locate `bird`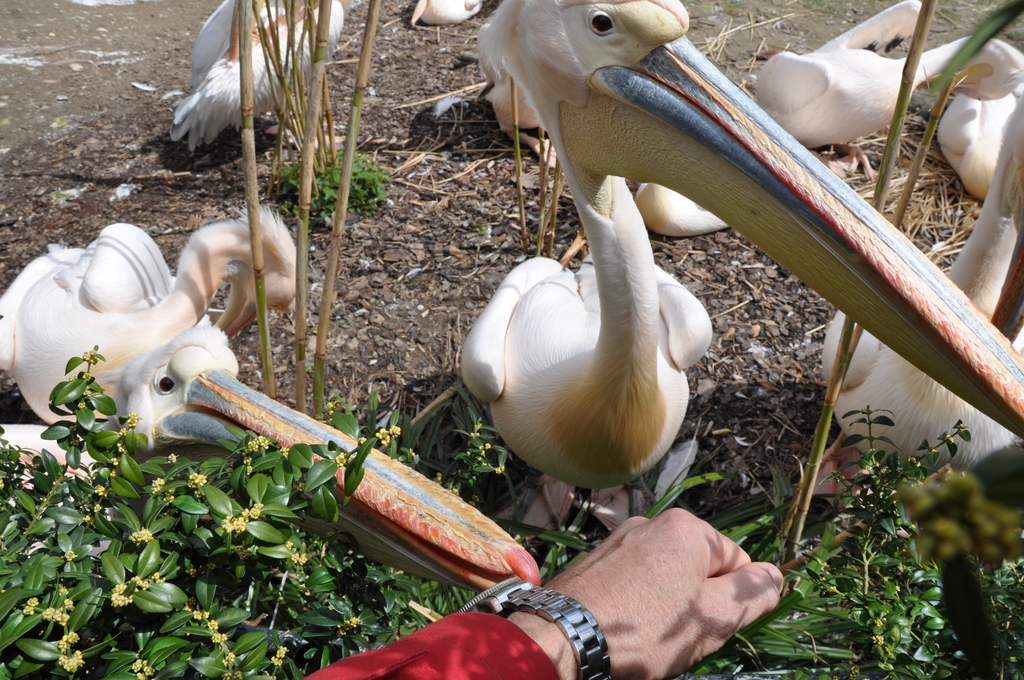
412, 0, 486, 30
